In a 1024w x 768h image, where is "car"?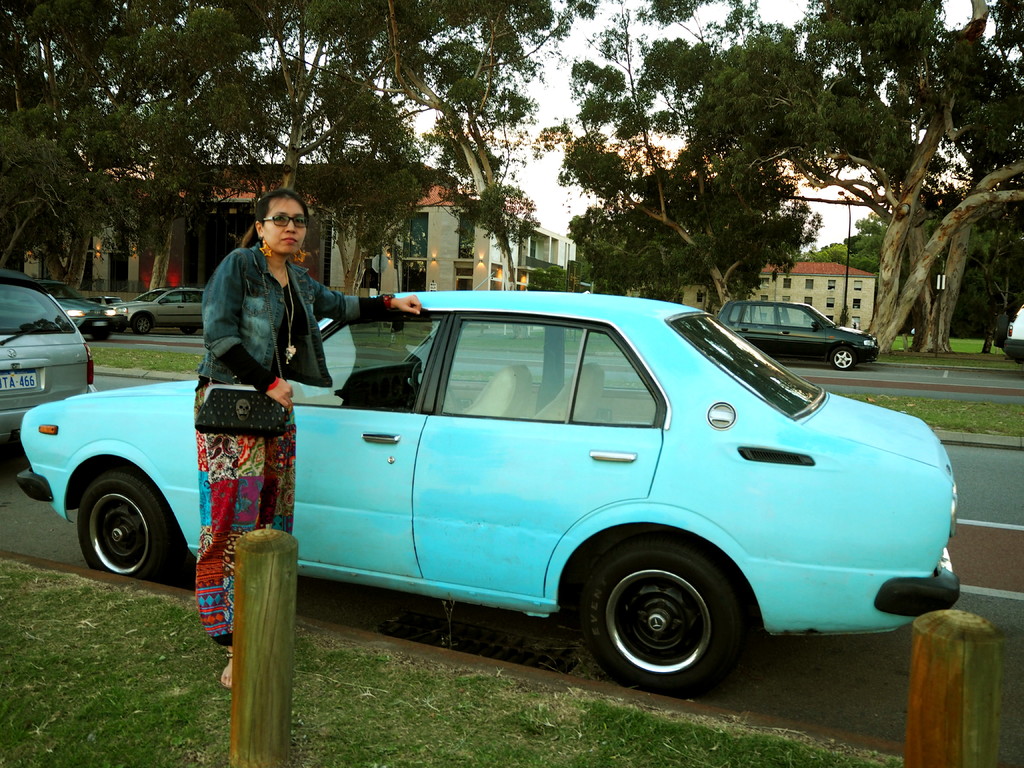
(left=39, top=277, right=118, bottom=338).
